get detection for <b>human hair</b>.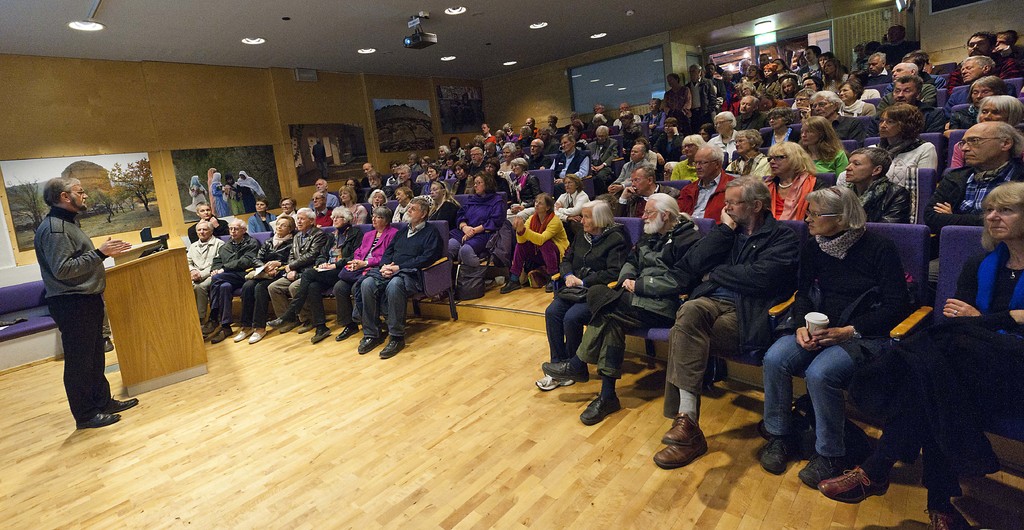
Detection: {"x1": 347, "y1": 176, "x2": 360, "y2": 185}.
